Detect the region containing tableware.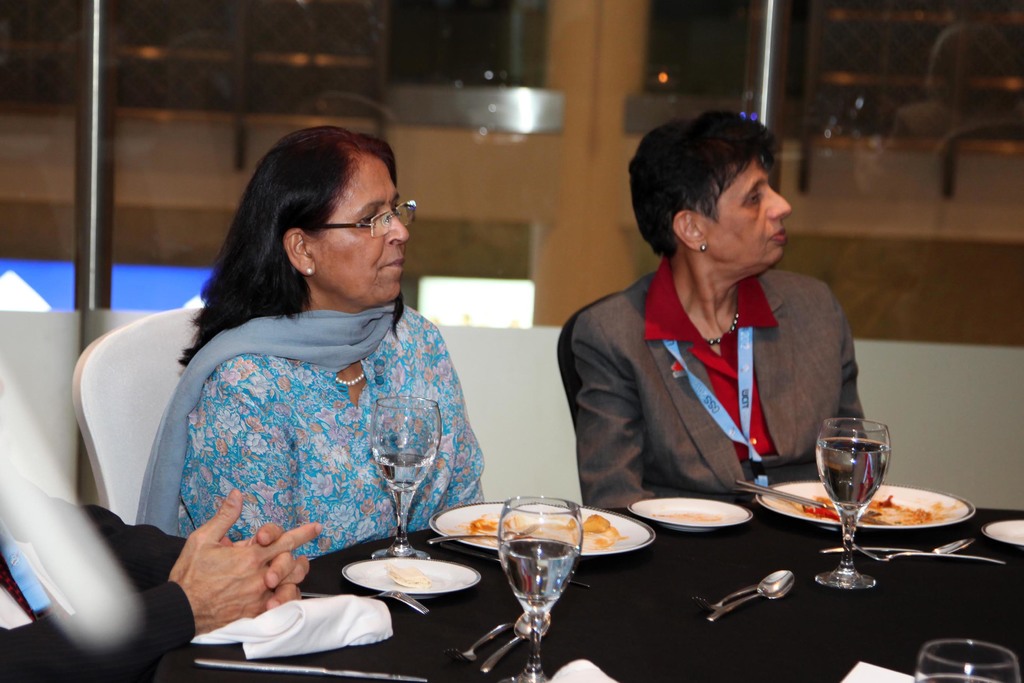
x1=367, y1=393, x2=442, y2=557.
